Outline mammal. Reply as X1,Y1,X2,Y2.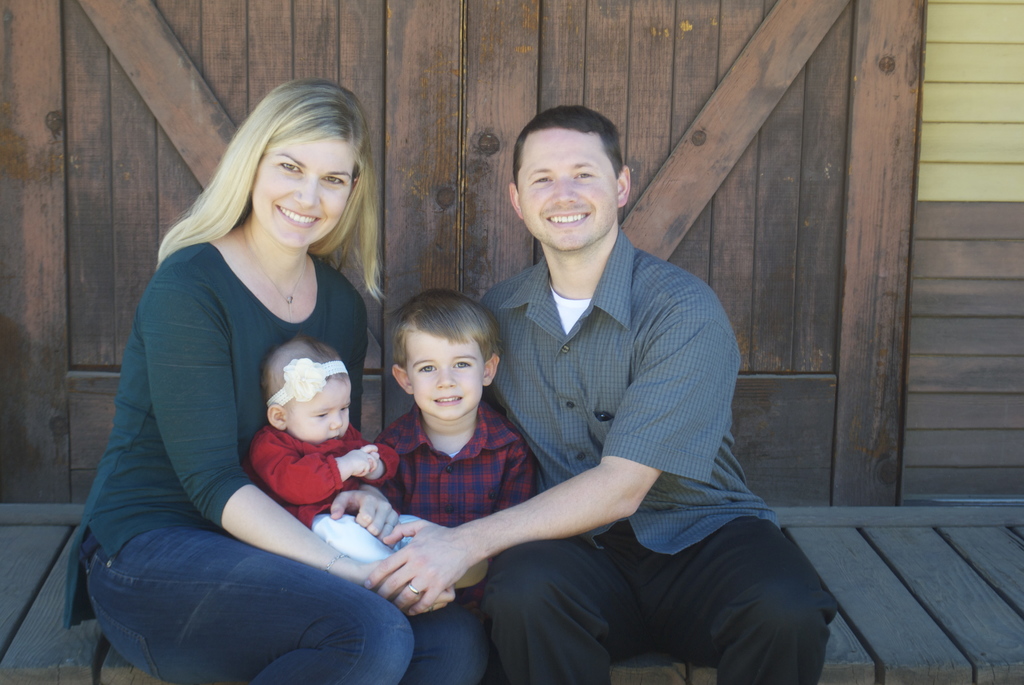
253,331,486,608.
